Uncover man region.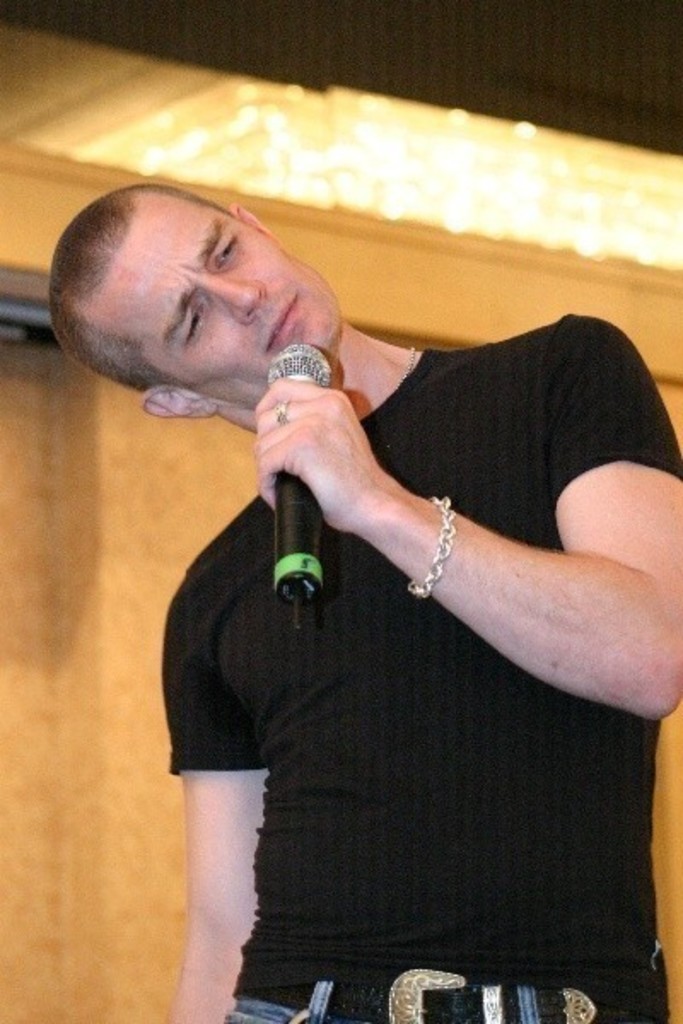
Uncovered: bbox(50, 135, 664, 968).
